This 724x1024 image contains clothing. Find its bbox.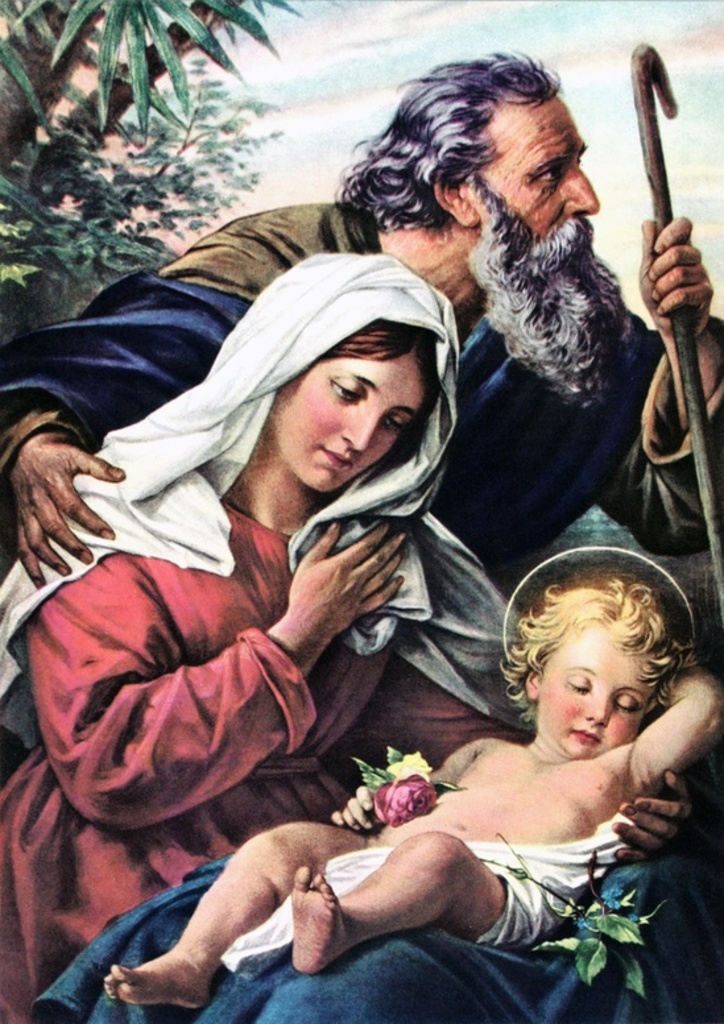
[x1=0, y1=253, x2=723, y2=1023].
